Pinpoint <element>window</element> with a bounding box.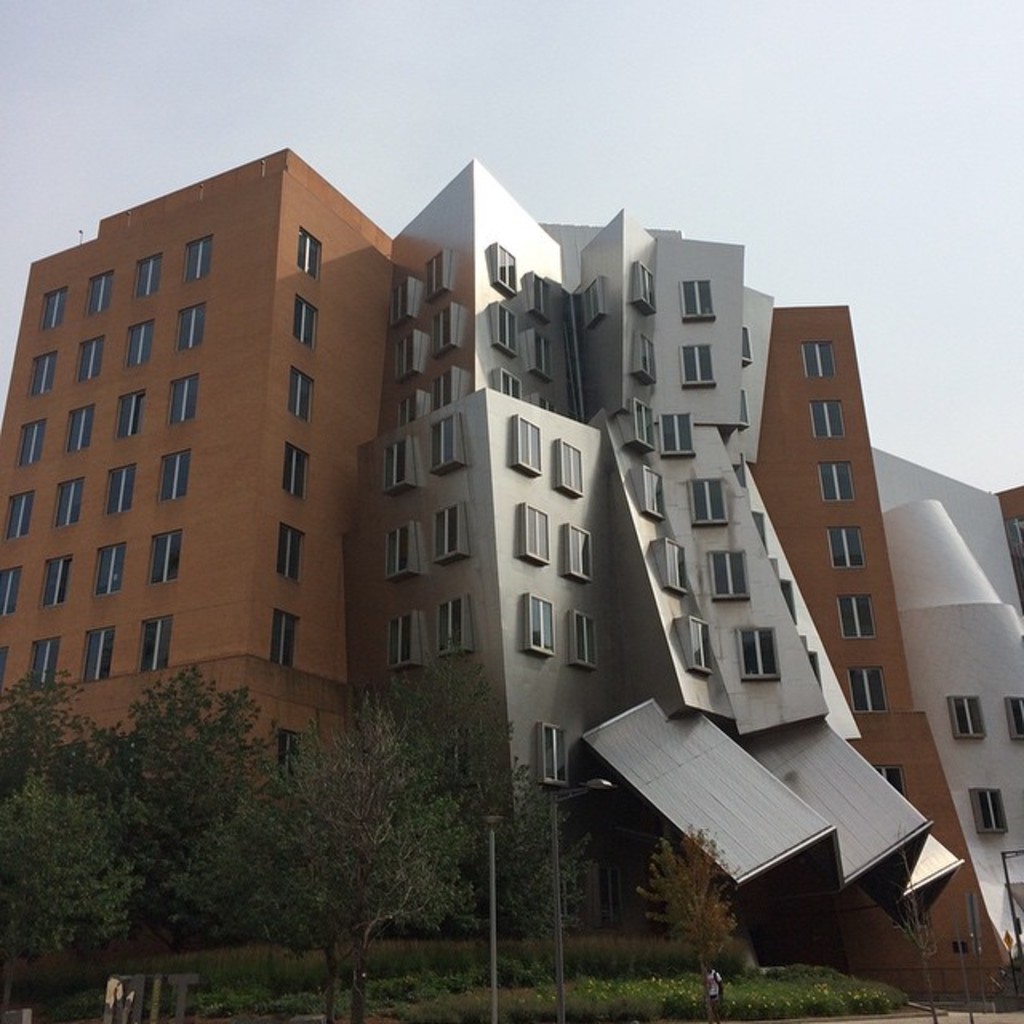
(left=834, top=525, right=862, bottom=570).
